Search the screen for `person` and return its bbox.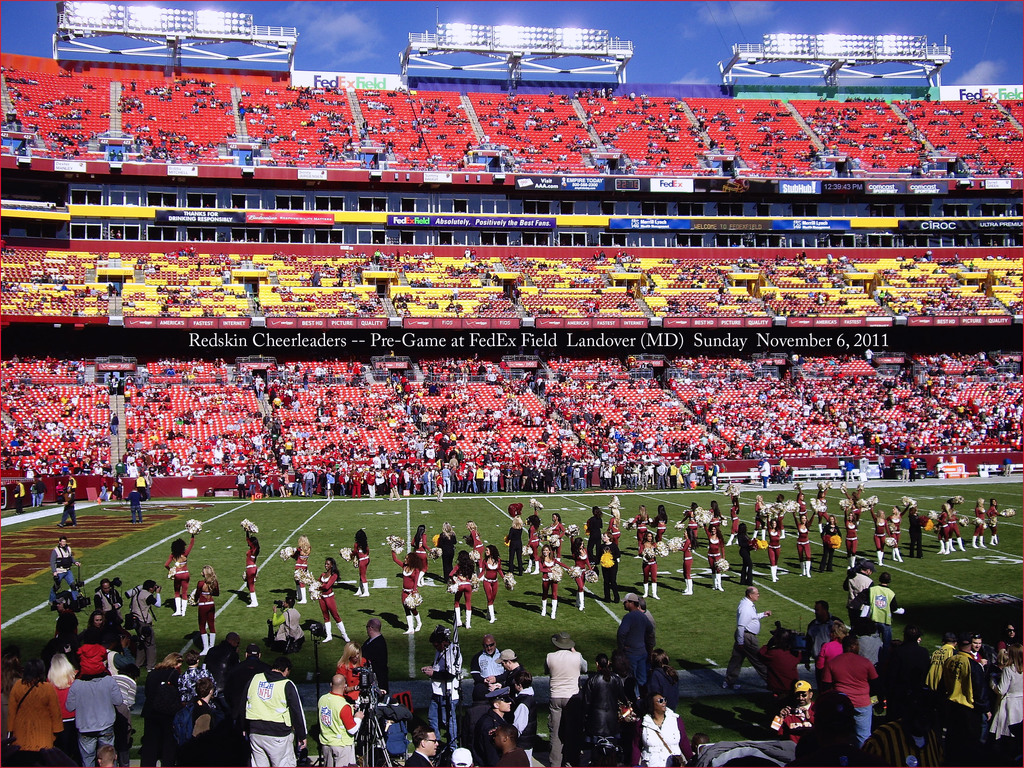
Found: x1=47, y1=538, x2=81, y2=605.
